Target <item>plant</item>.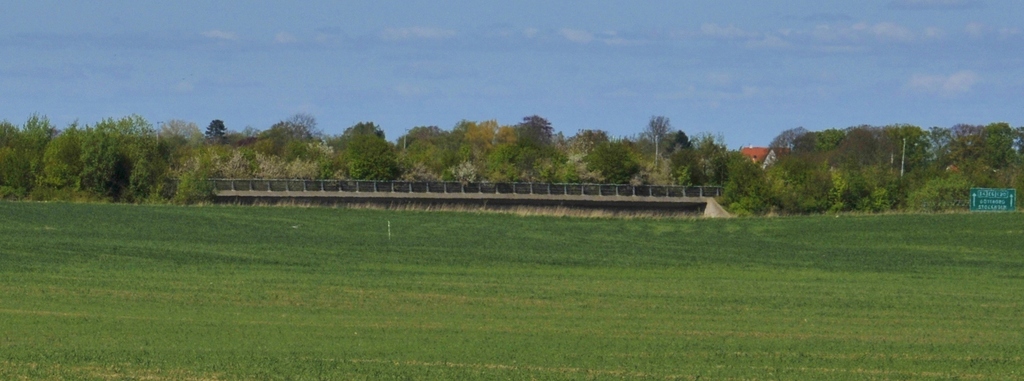
Target region: l=715, t=190, r=772, b=216.
